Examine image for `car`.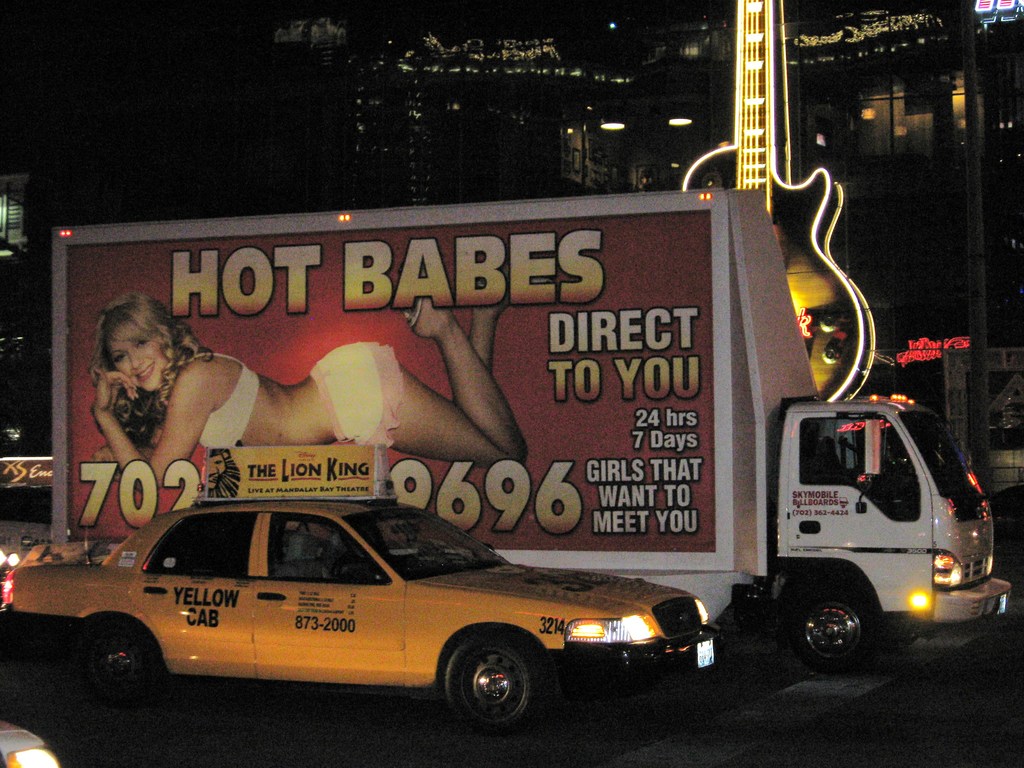
Examination result: box=[0, 717, 65, 767].
